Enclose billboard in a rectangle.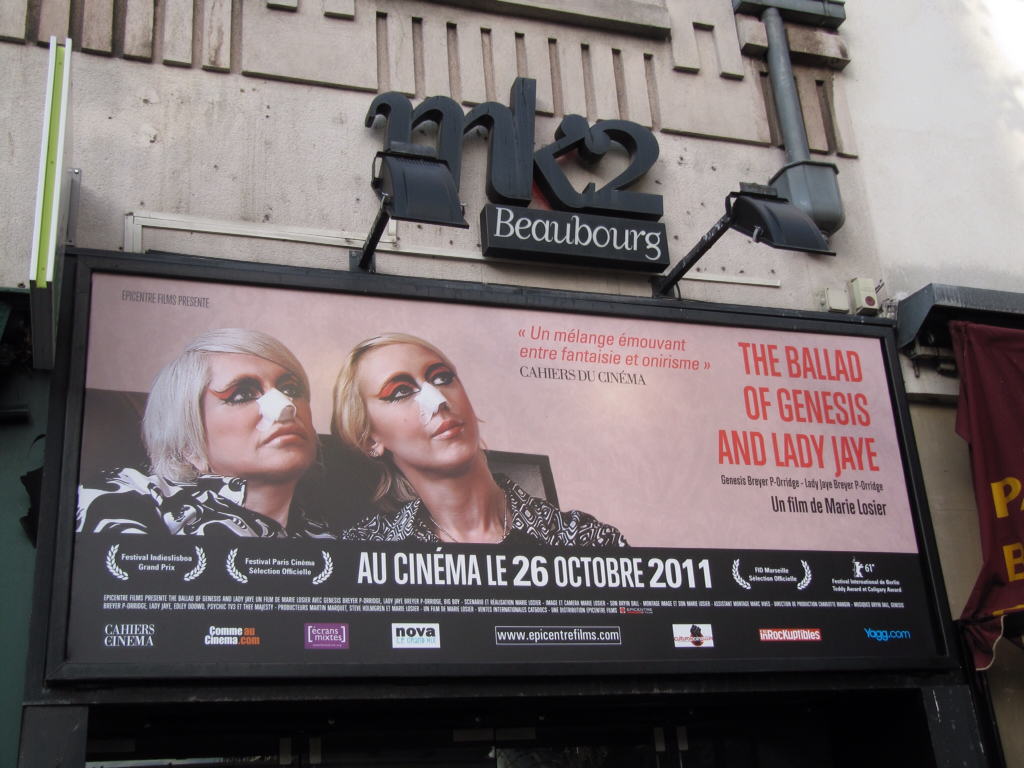
65:213:925:722.
